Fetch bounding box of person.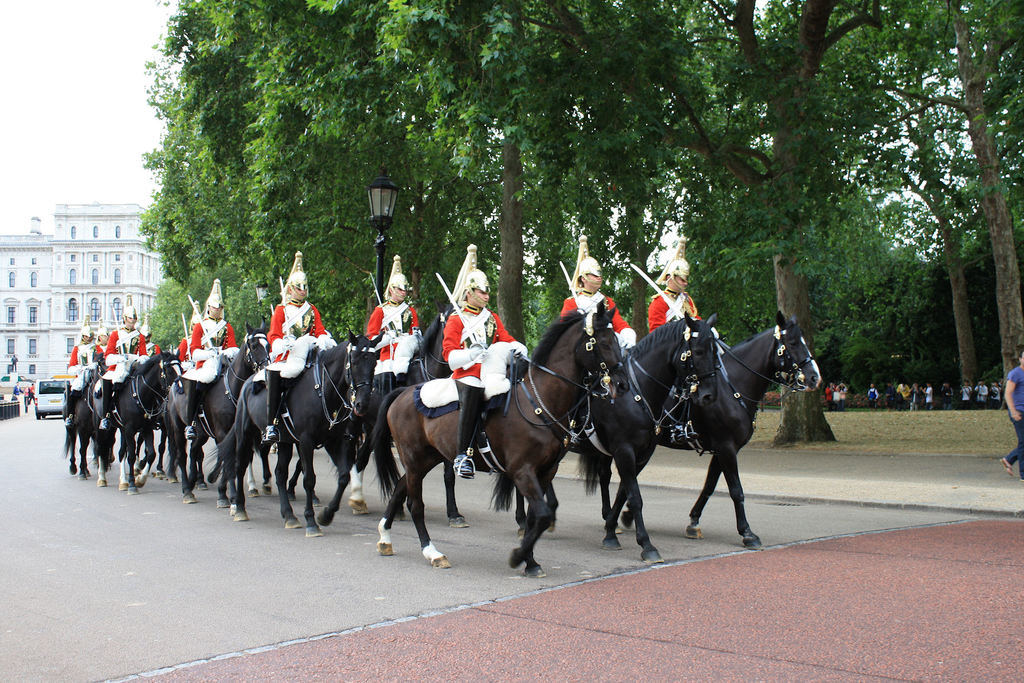
Bbox: (left=365, top=274, right=415, bottom=379).
